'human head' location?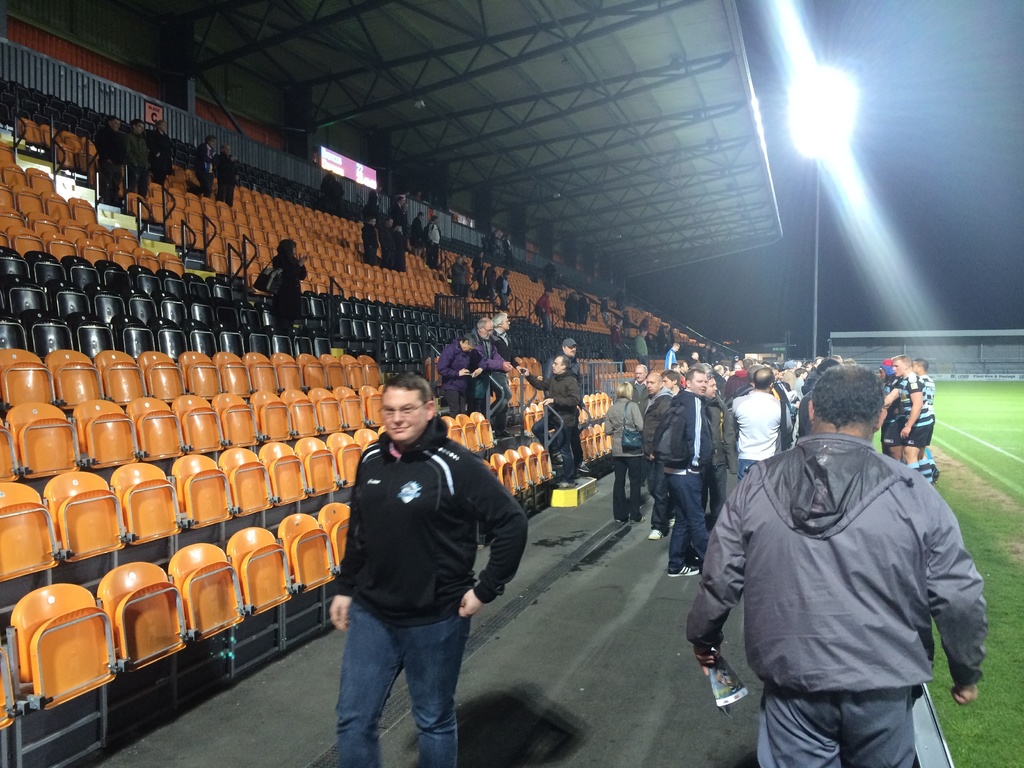
<box>476,315,495,343</box>
